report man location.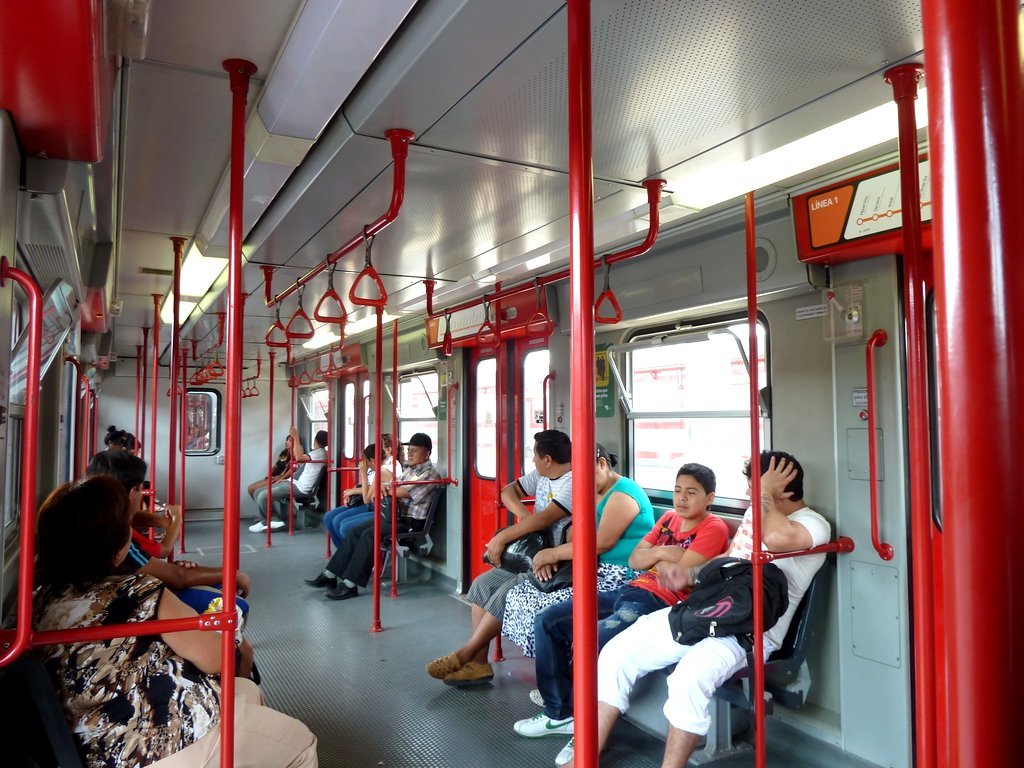
Report: l=248, t=424, r=332, b=532.
